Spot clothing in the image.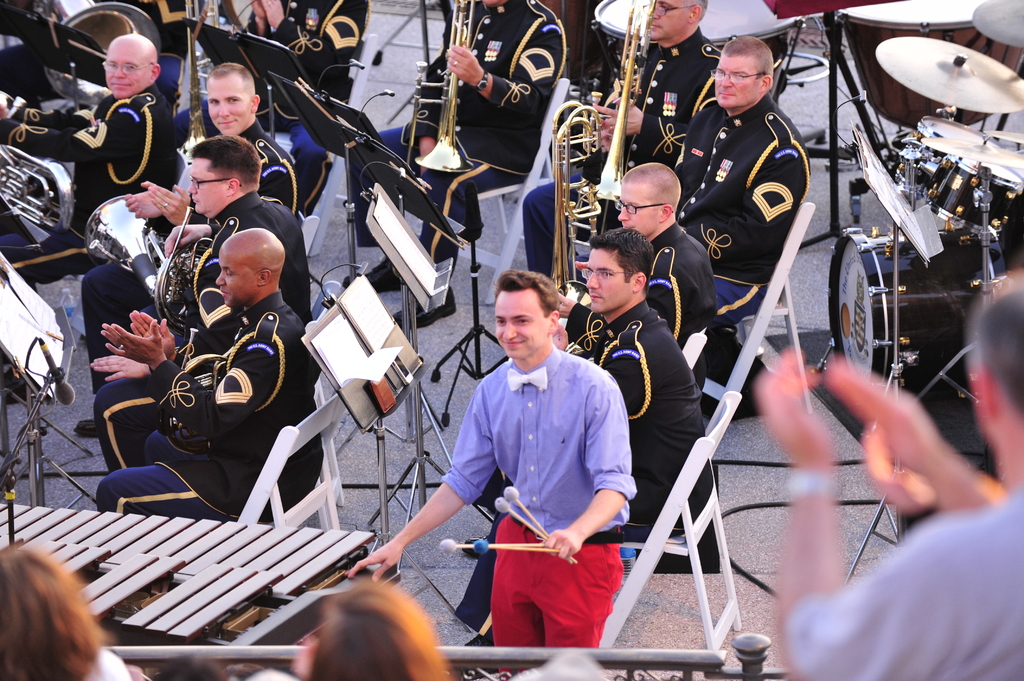
clothing found at [left=172, top=196, right=311, bottom=349].
